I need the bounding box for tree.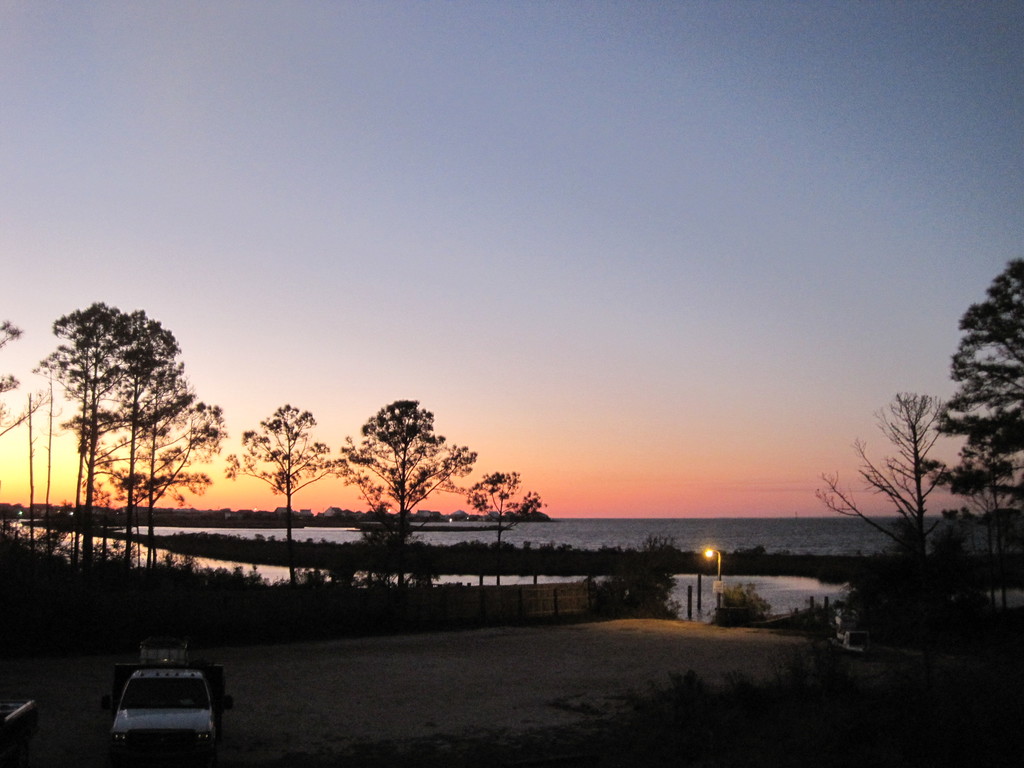
Here it is: {"left": 28, "top": 336, "right": 133, "bottom": 542}.
